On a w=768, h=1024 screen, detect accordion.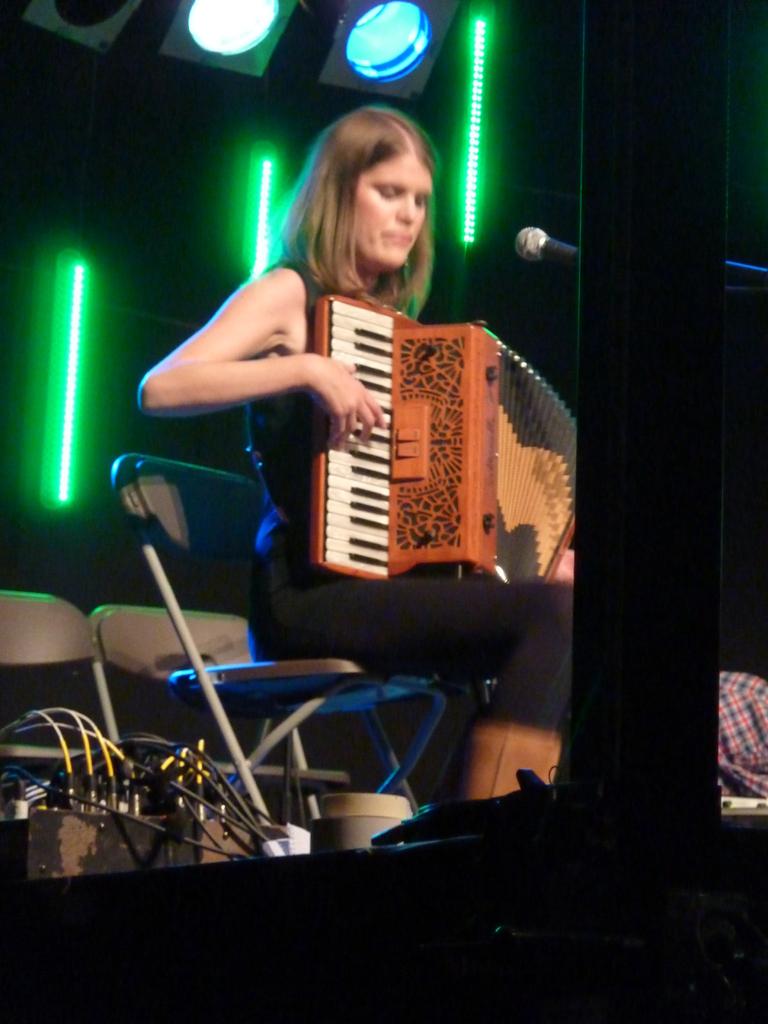
select_region(260, 264, 568, 599).
